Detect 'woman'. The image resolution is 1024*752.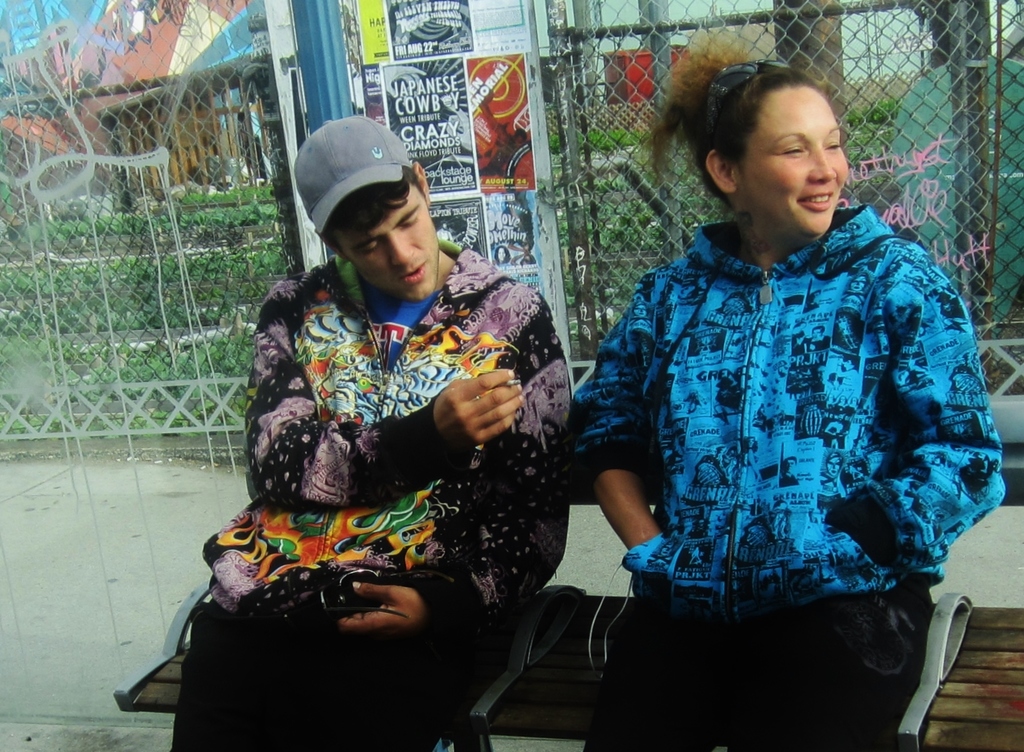
l=791, t=319, r=806, b=356.
